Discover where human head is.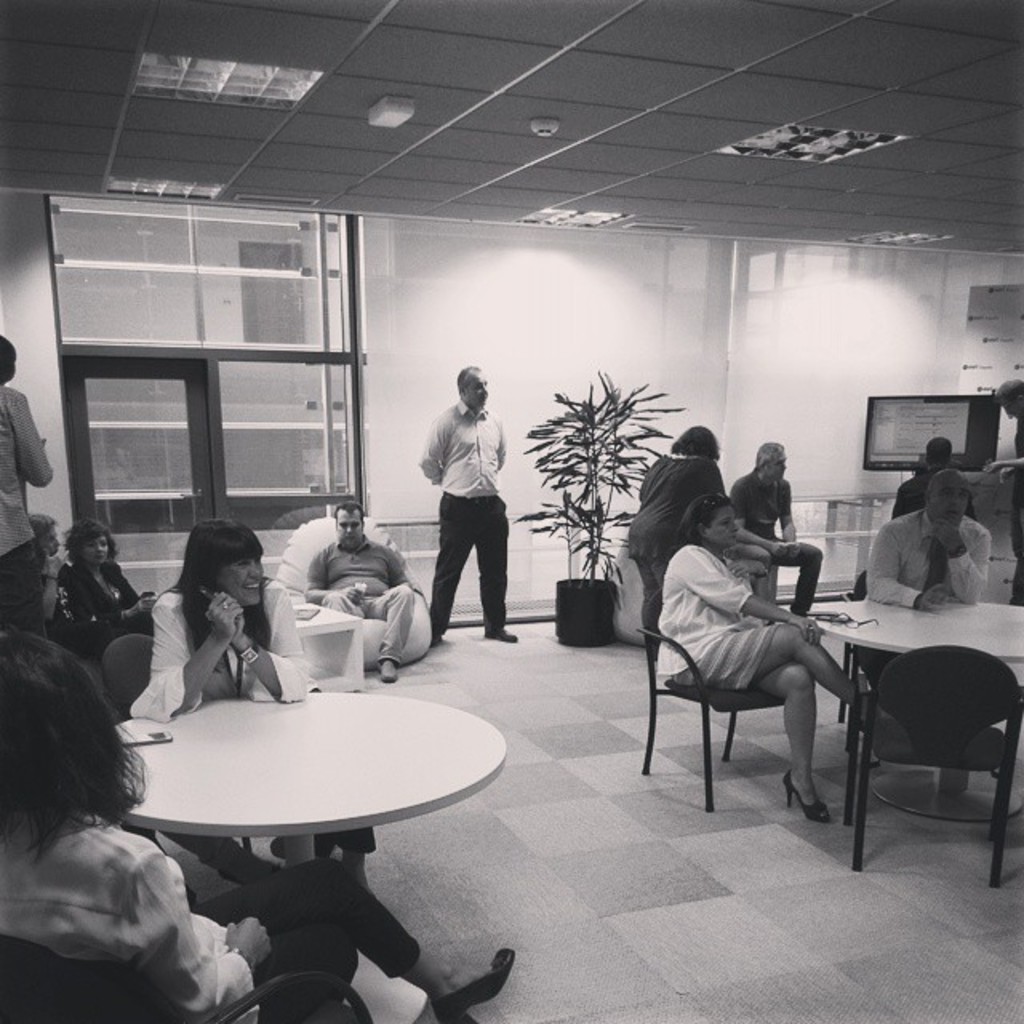
Discovered at left=182, top=517, right=266, bottom=610.
